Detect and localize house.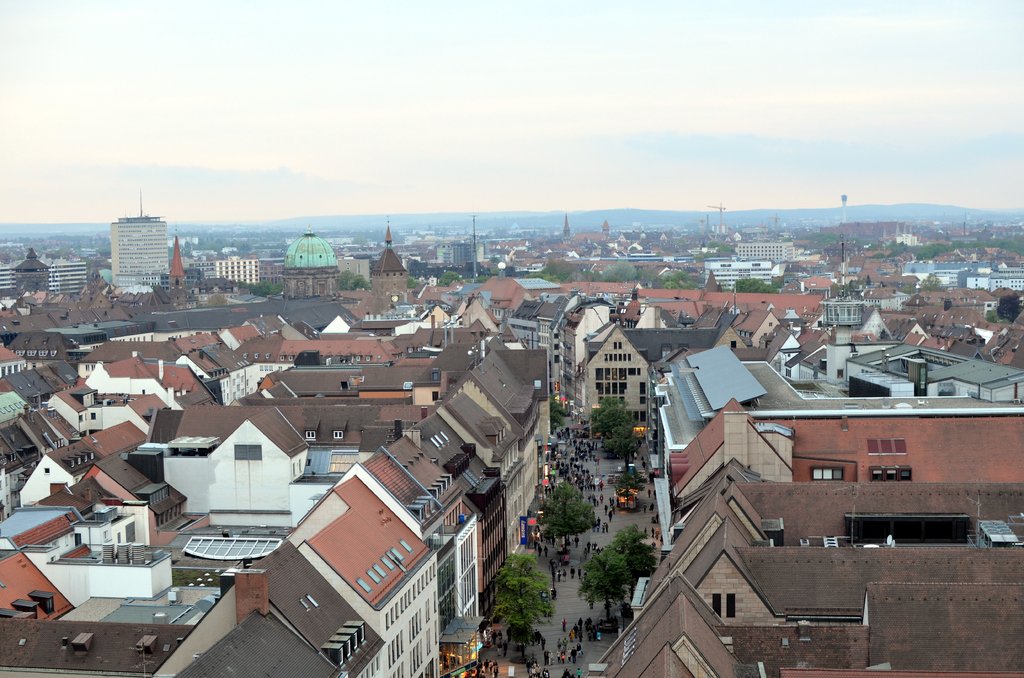
Localized at l=435, t=351, r=543, b=558.
